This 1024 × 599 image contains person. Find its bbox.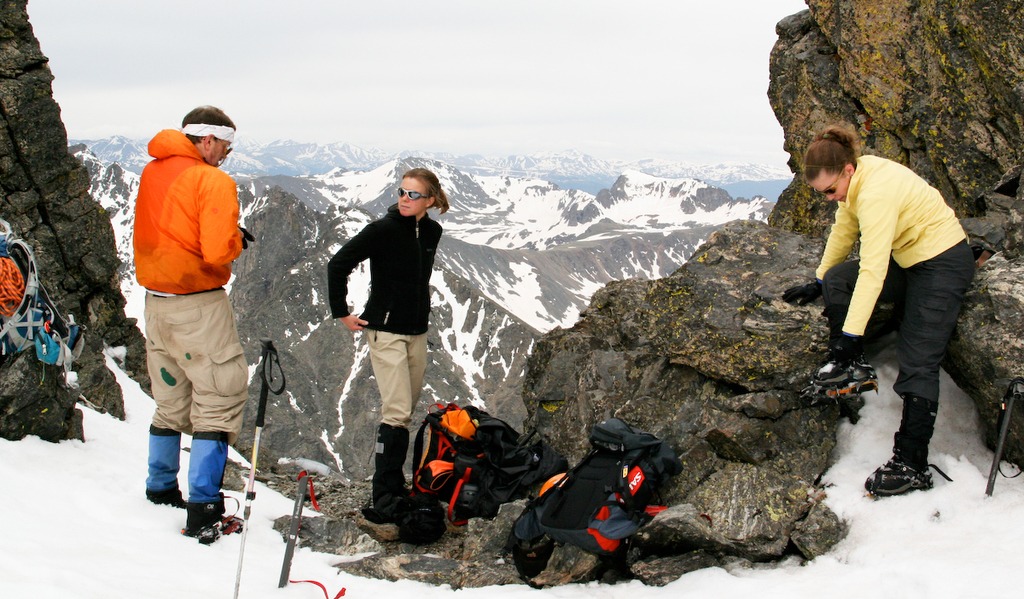
<region>127, 109, 257, 536</region>.
